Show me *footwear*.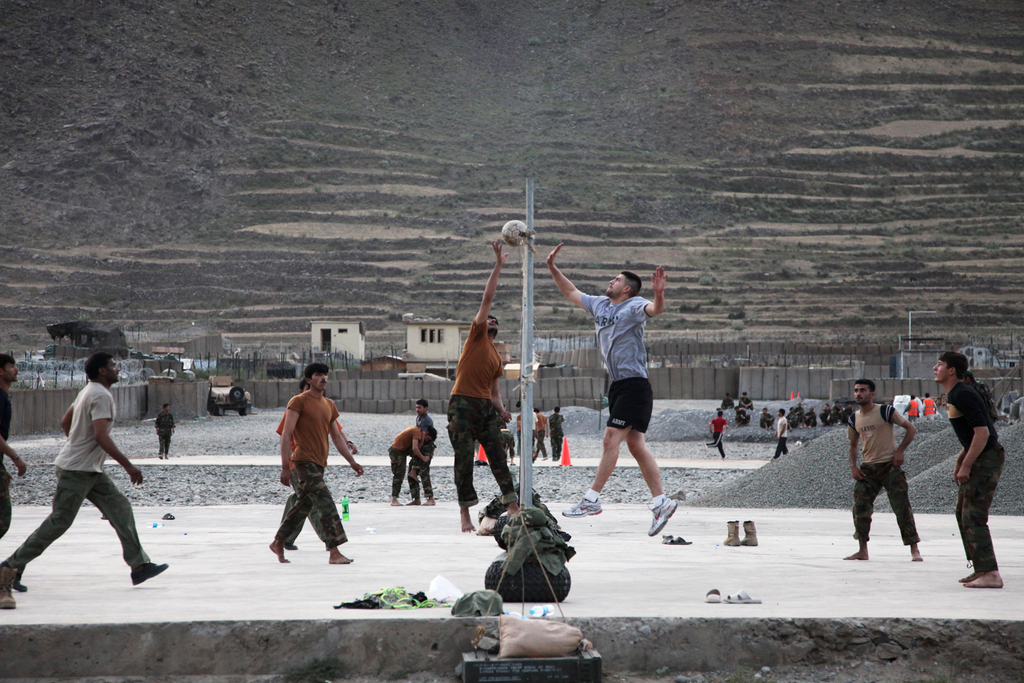
*footwear* is here: box=[1, 566, 15, 607].
